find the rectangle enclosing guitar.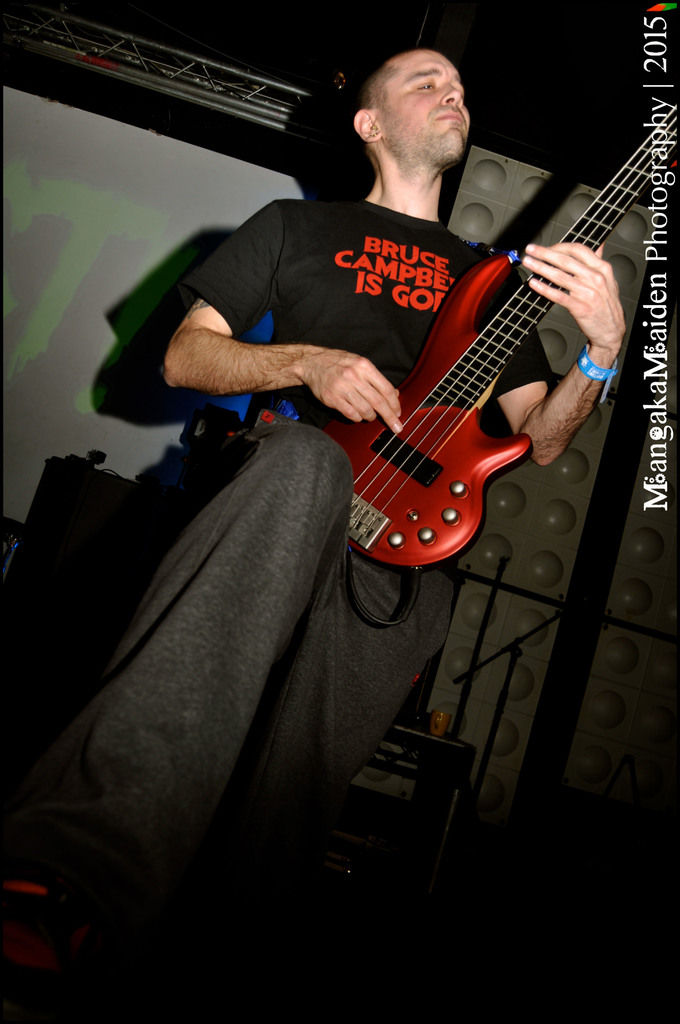
325/94/679/563.
